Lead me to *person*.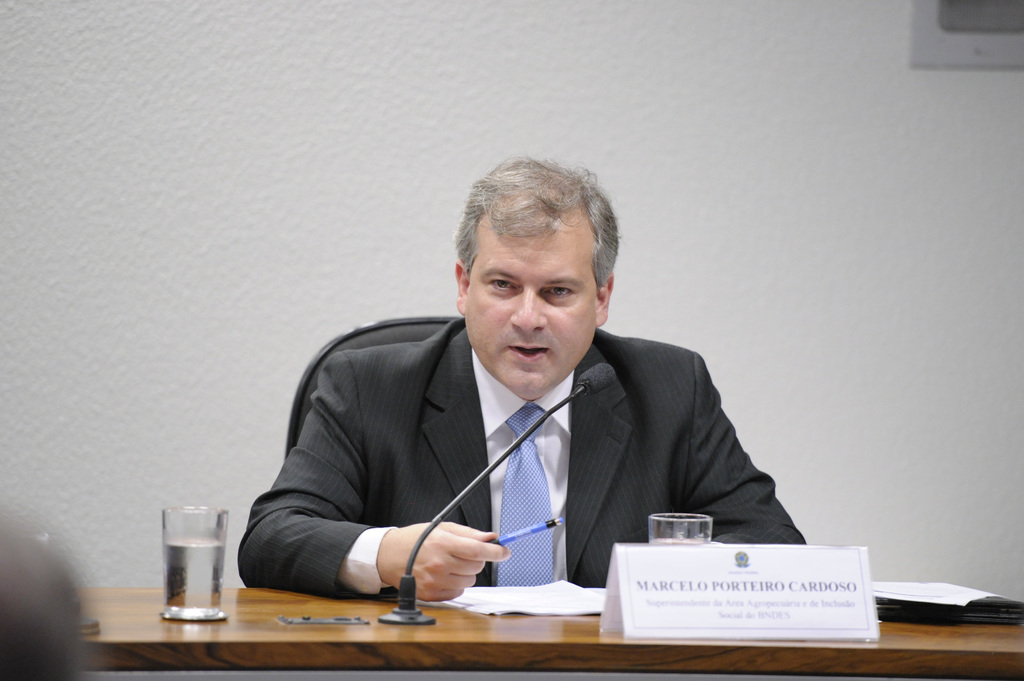
Lead to select_region(281, 167, 809, 616).
